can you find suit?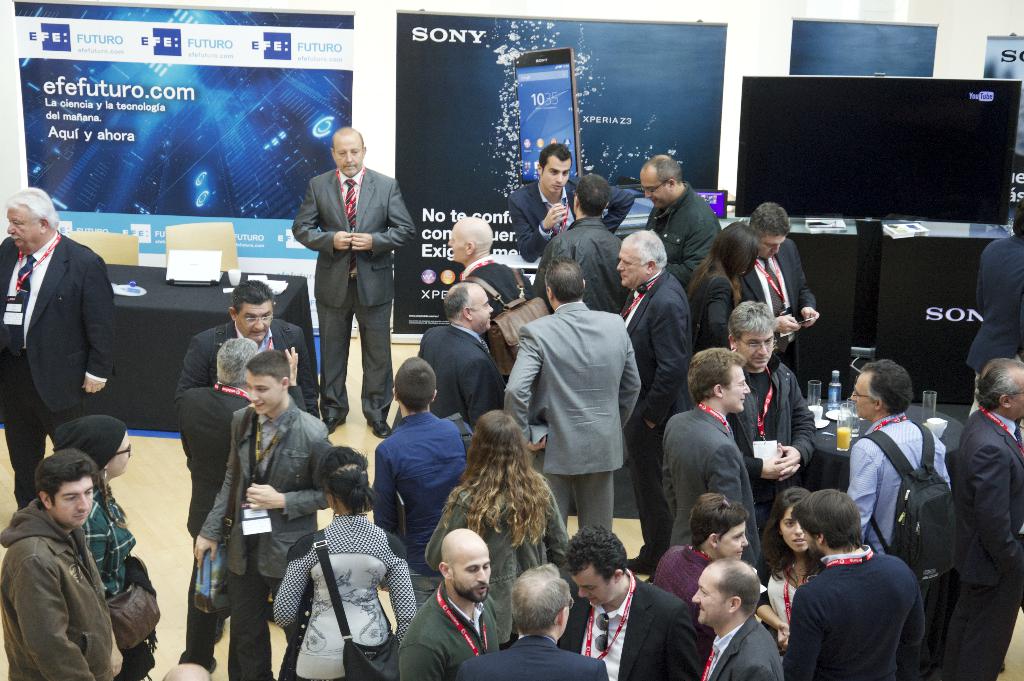
Yes, bounding box: bbox(9, 194, 124, 484).
